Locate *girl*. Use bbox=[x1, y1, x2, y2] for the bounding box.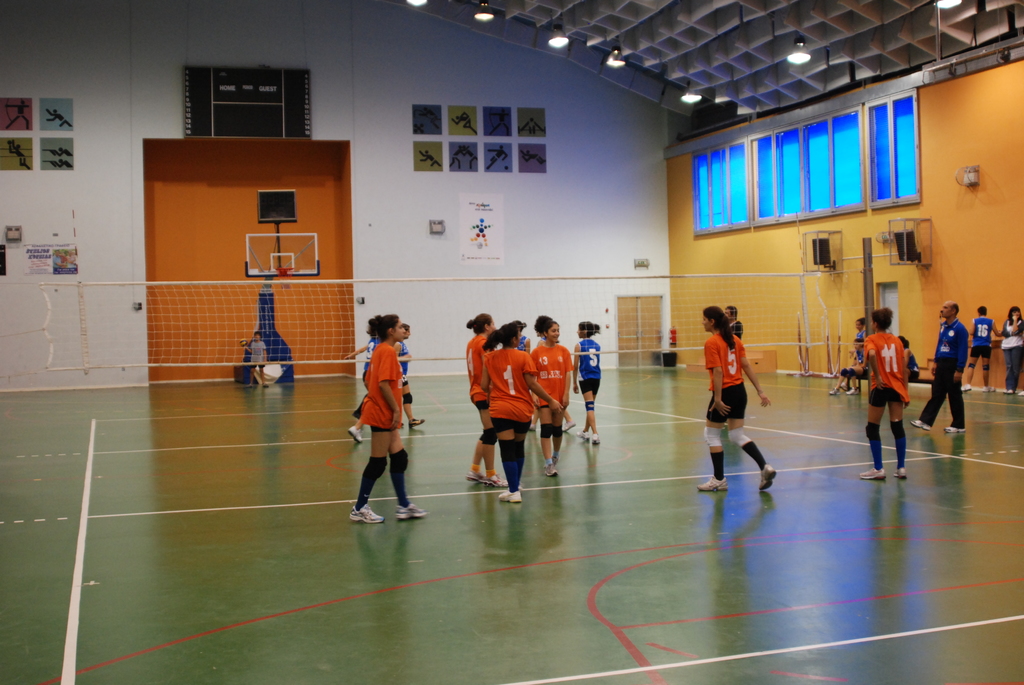
bbox=[695, 304, 776, 496].
